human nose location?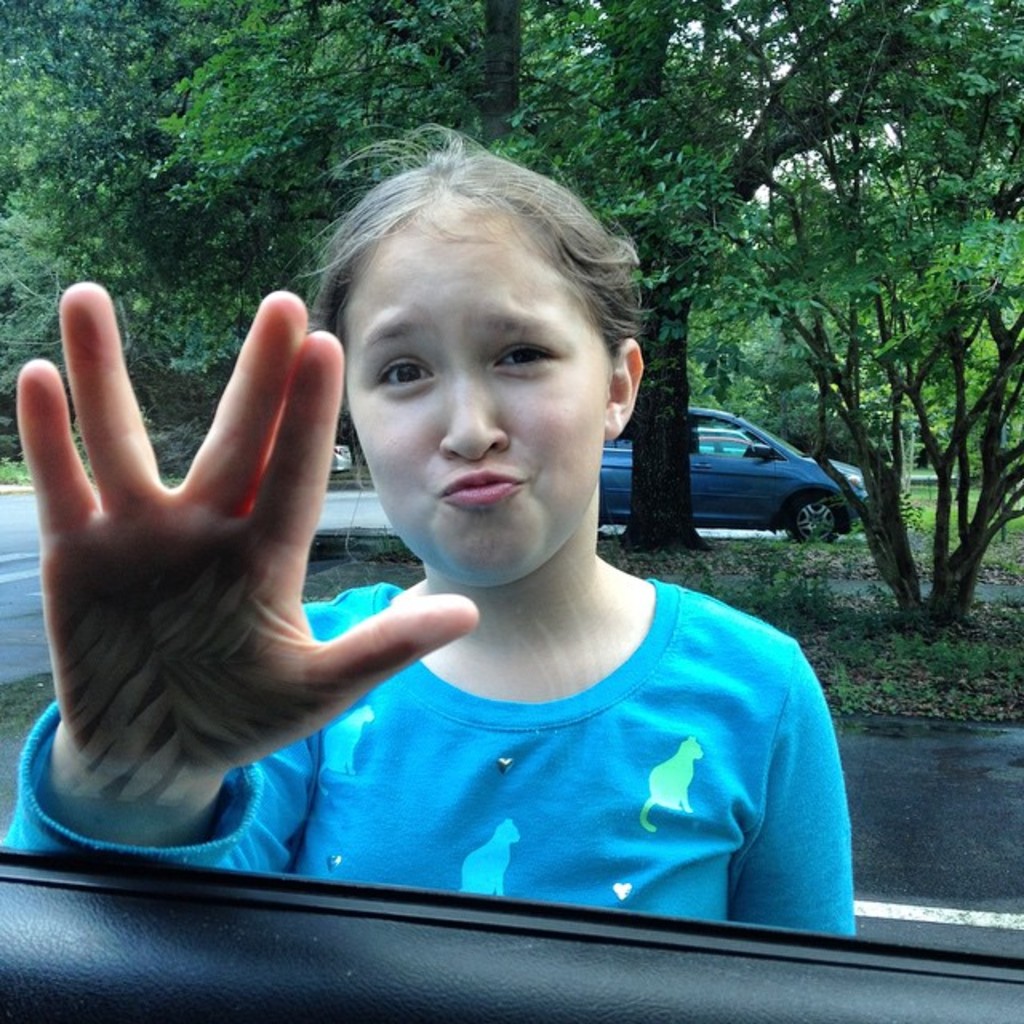
locate(438, 371, 510, 461)
